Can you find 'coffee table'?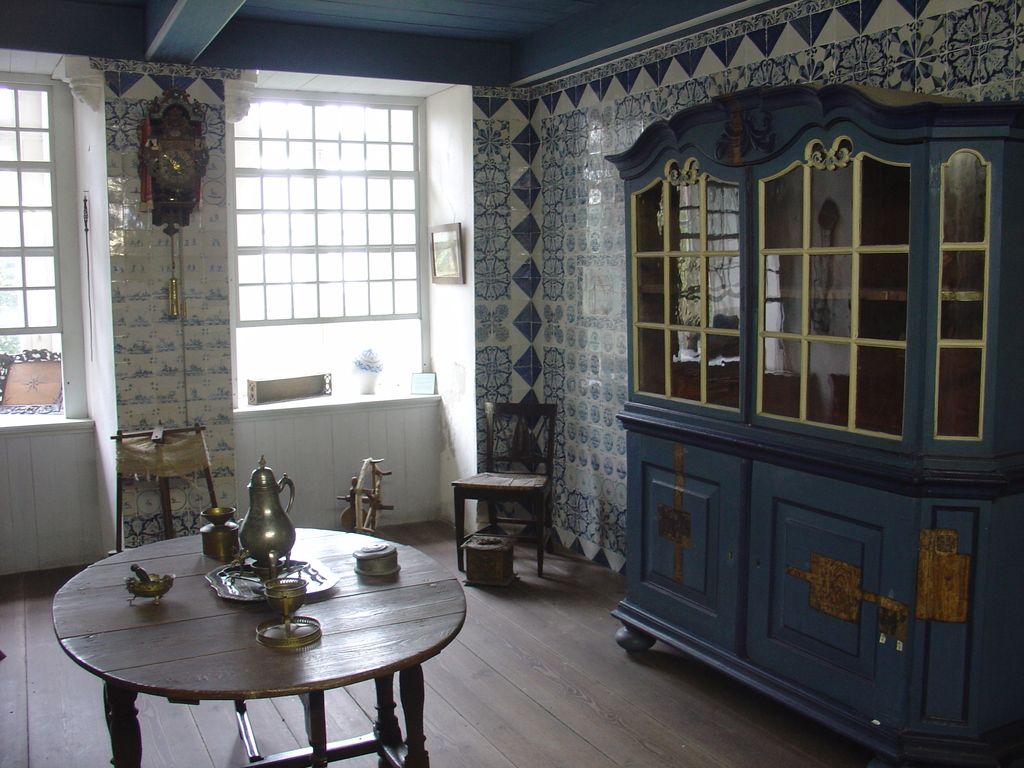
Yes, bounding box: (x1=58, y1=520, x2=457, y2=763).
